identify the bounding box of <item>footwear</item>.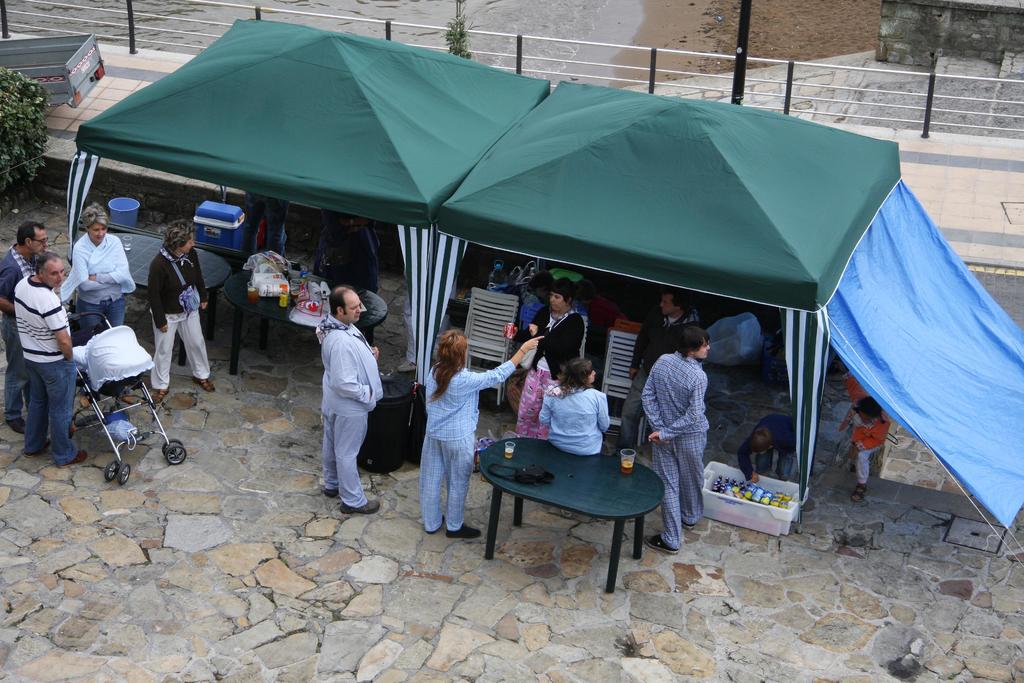
<box>192,372,216,388</box>.
